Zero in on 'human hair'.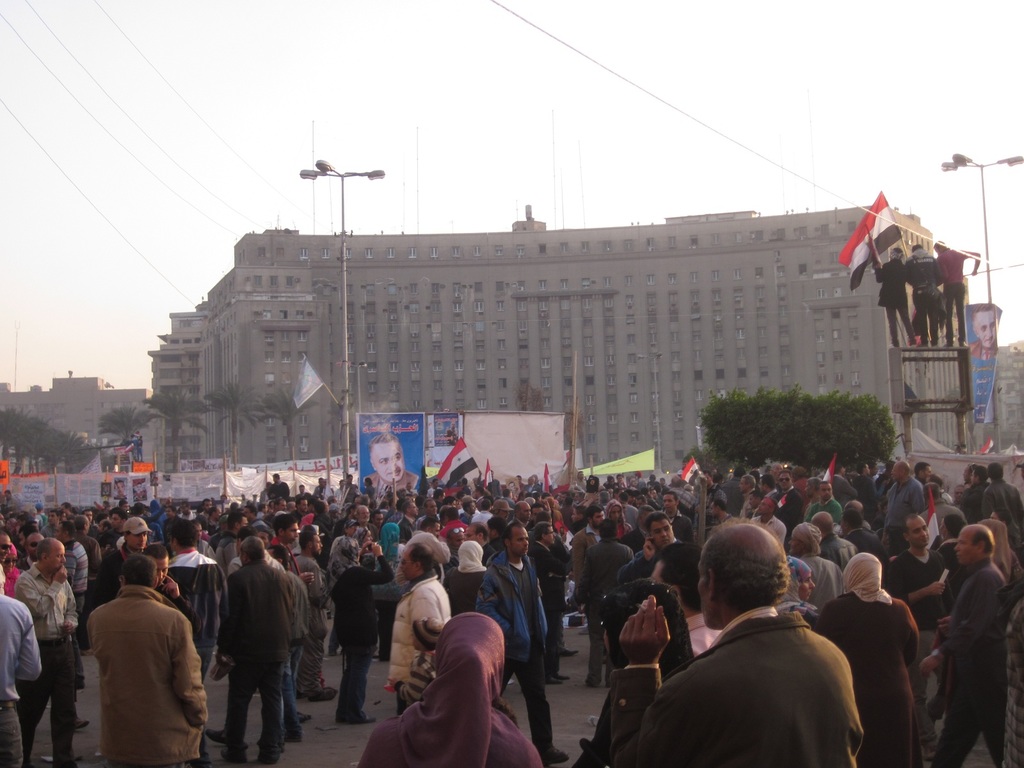
Zeroed in: (787,538,821,558).
